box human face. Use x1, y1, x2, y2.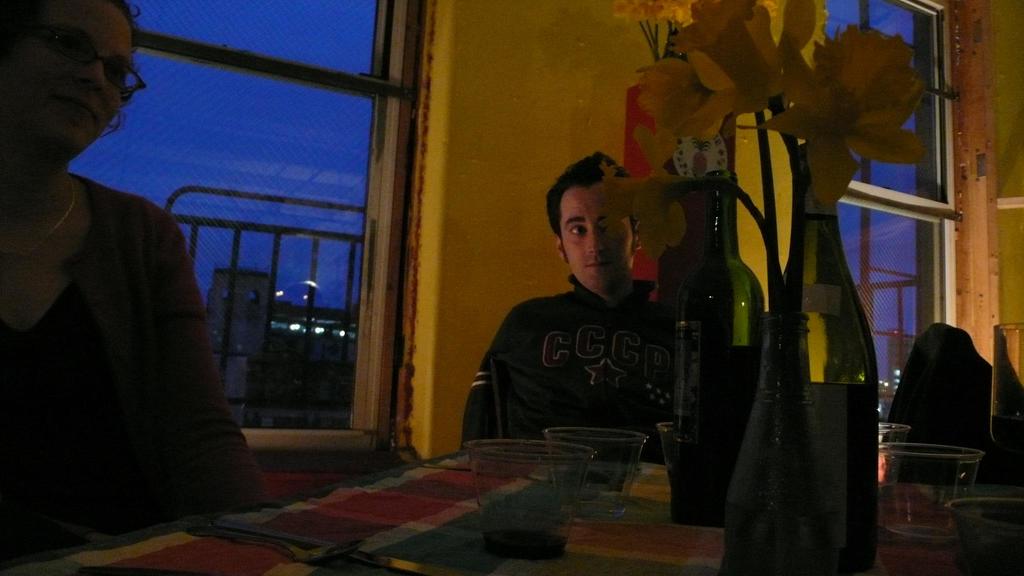
562, 177, 630, 292.
